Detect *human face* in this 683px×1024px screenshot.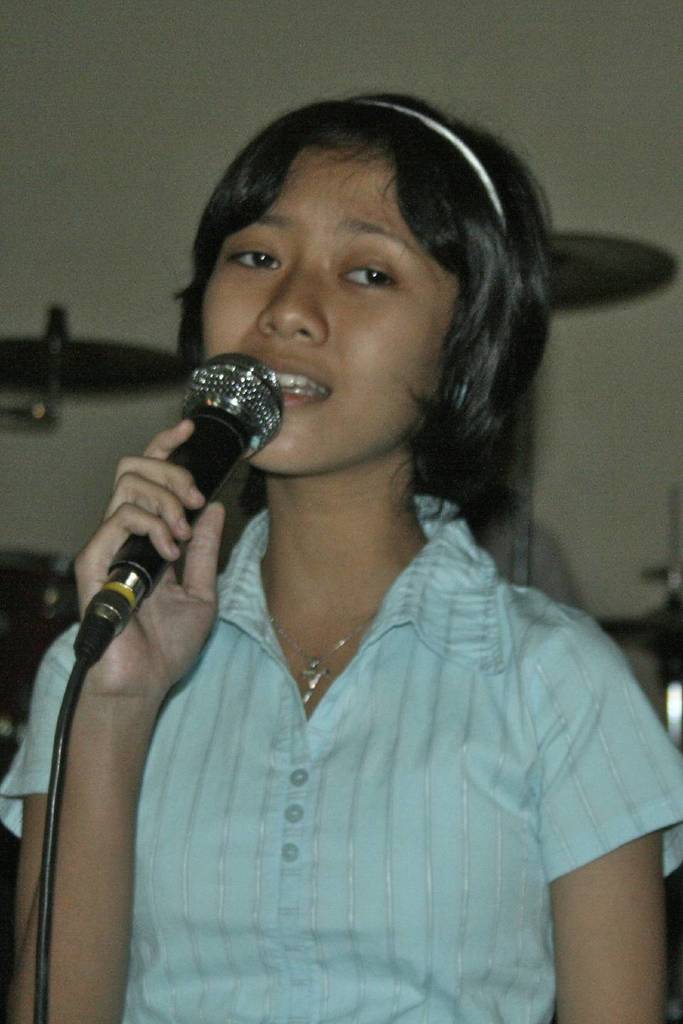
Detection: x1=197, y1=144, x2=464, y2=480.
